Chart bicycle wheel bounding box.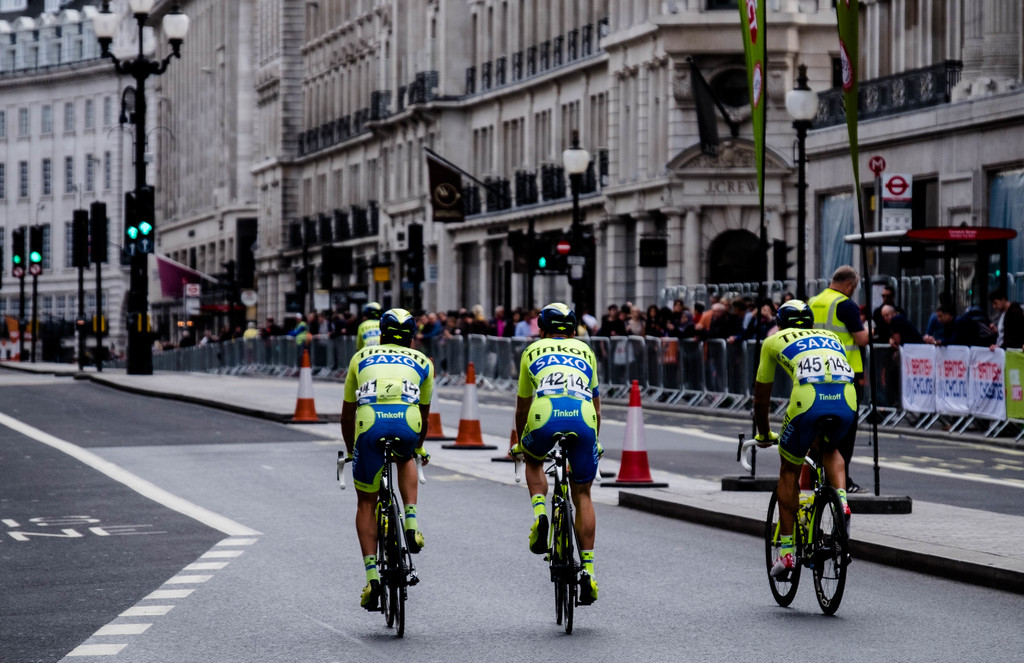
Charted: [left=548, top=497, right=559, bottom=623].
